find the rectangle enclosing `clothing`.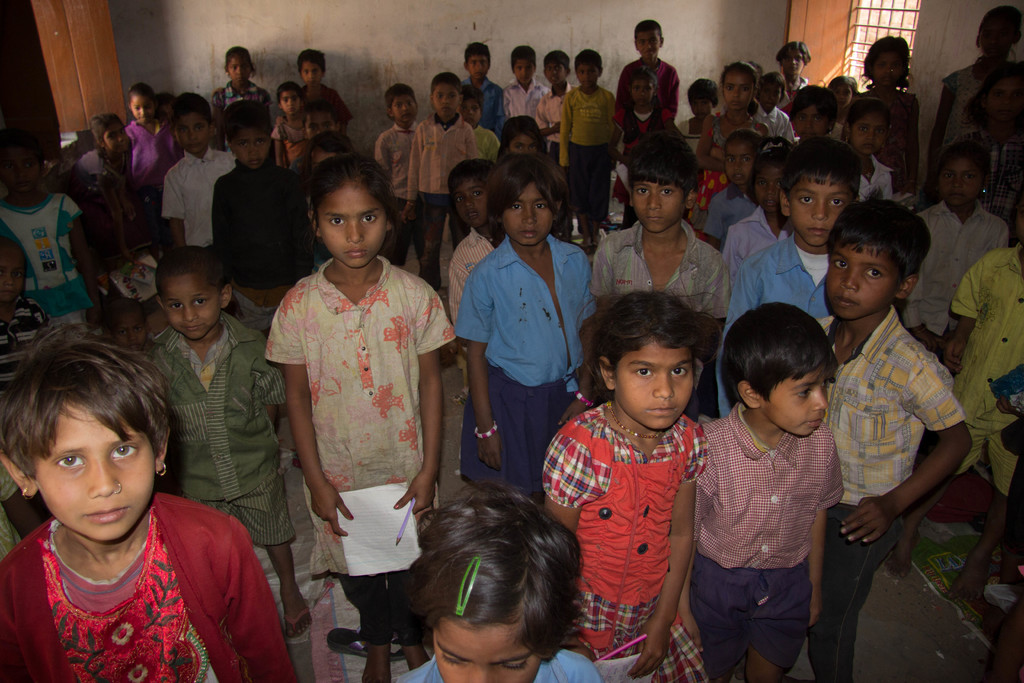
left=396, top=646, right=602, bottom=682.
